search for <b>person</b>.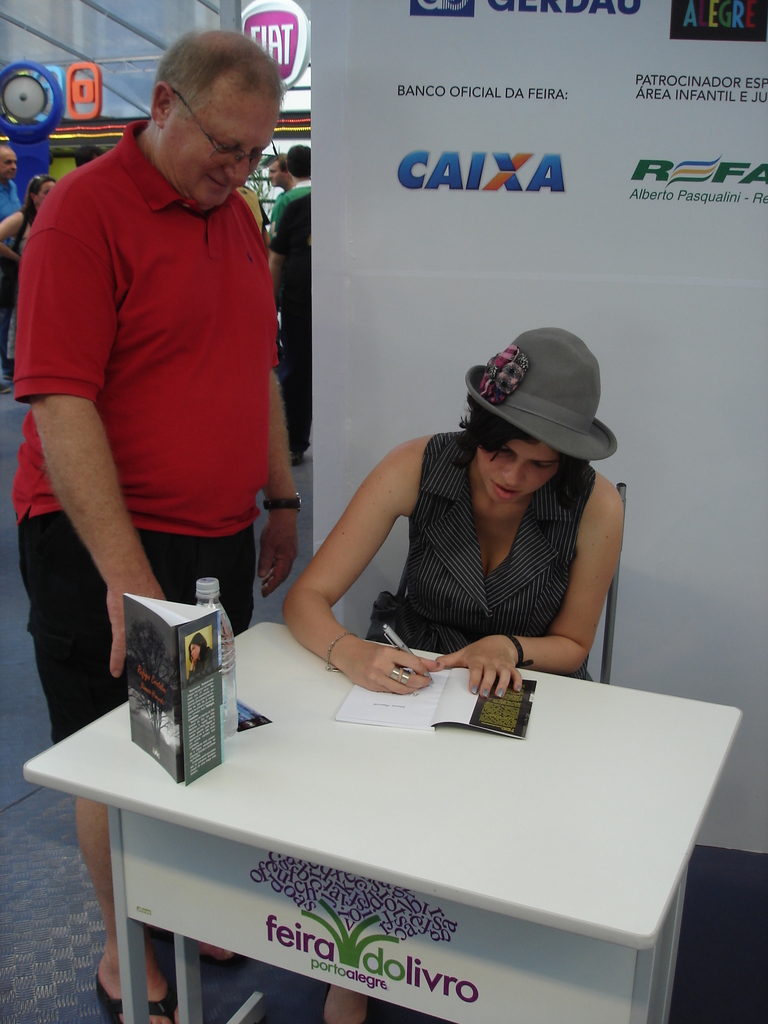
Found at {"left": 265, "top": 150, "right": 291, "bottom": 191}.
